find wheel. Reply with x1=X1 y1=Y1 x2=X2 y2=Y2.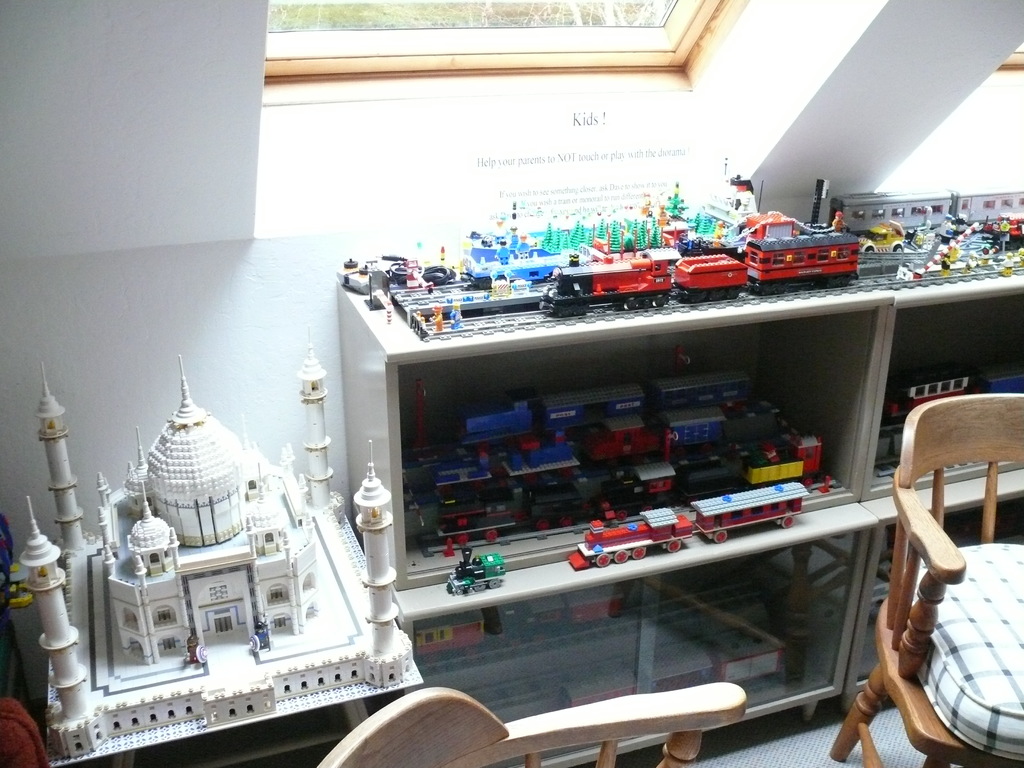
x1=630 y1=547 x2=645 y2=559.
